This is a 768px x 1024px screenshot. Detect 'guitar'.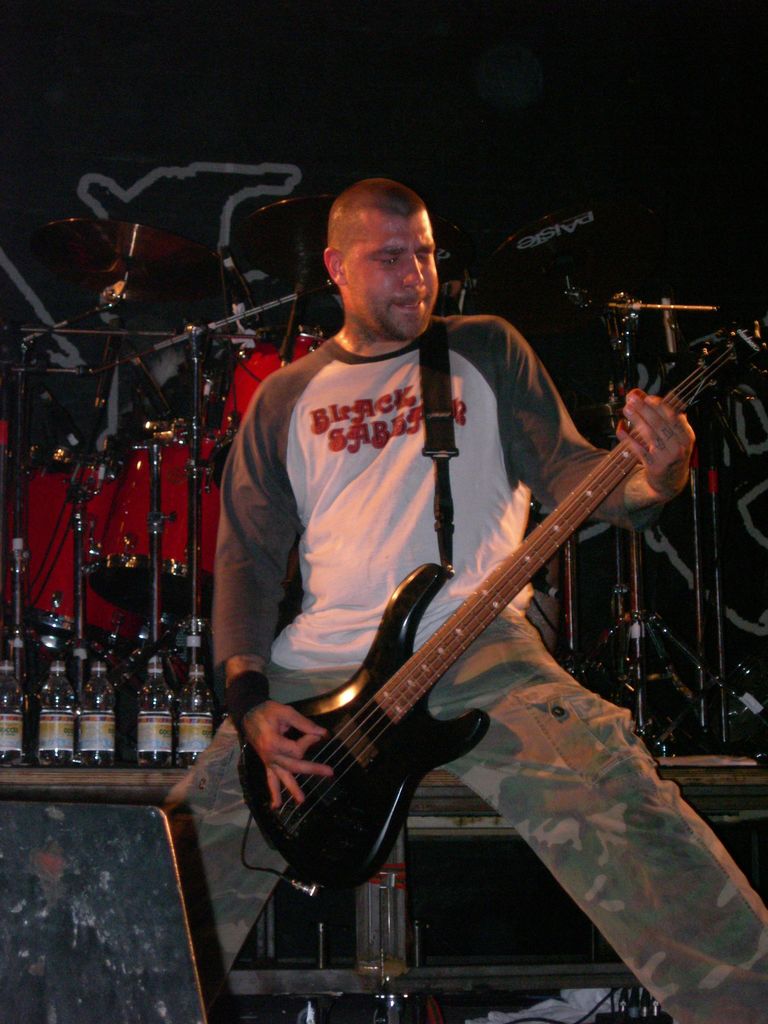
select_region(230, 323, 767, 899).
